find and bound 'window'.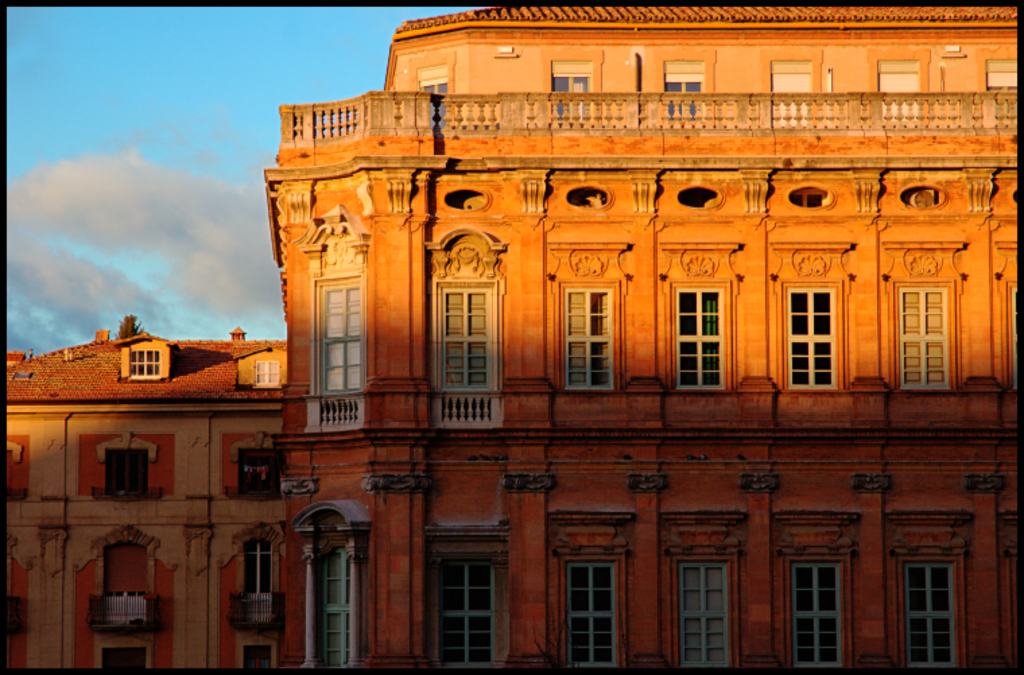
Bound: 676,288,722,388.
